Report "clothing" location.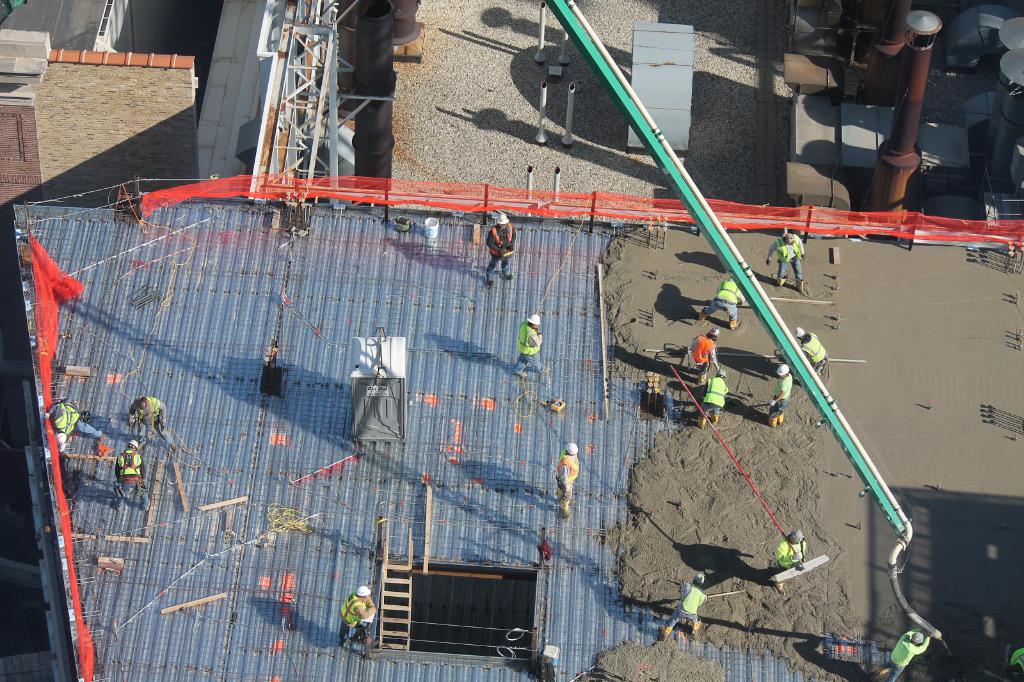
Report: [1003, 646, 1023, 681].
